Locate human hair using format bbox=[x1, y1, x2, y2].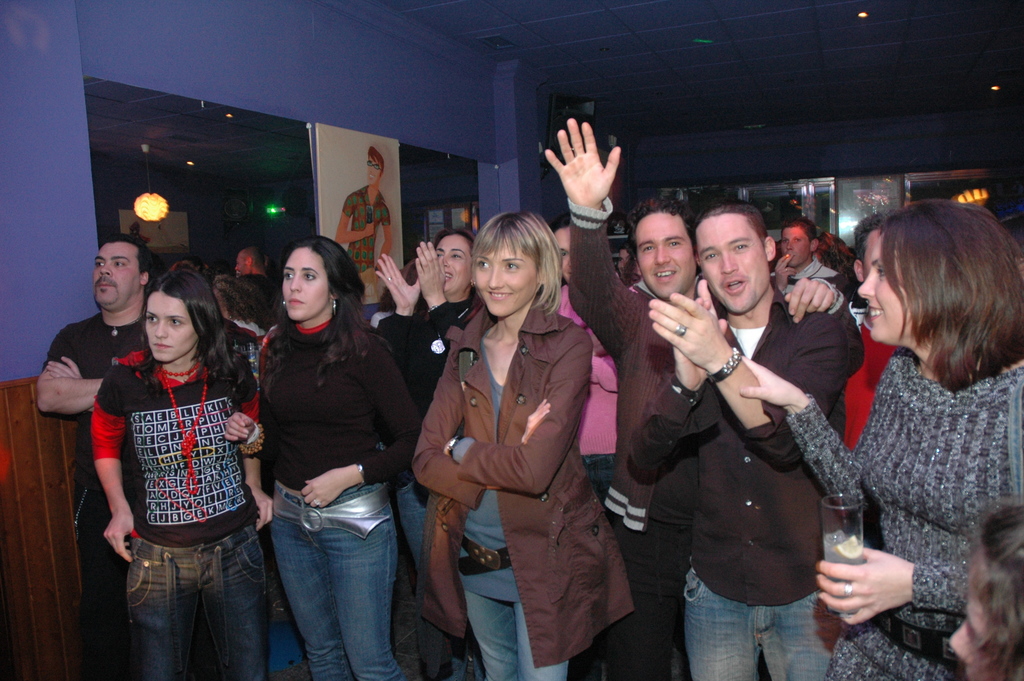
bbox=[820, 231, 855, 288].
